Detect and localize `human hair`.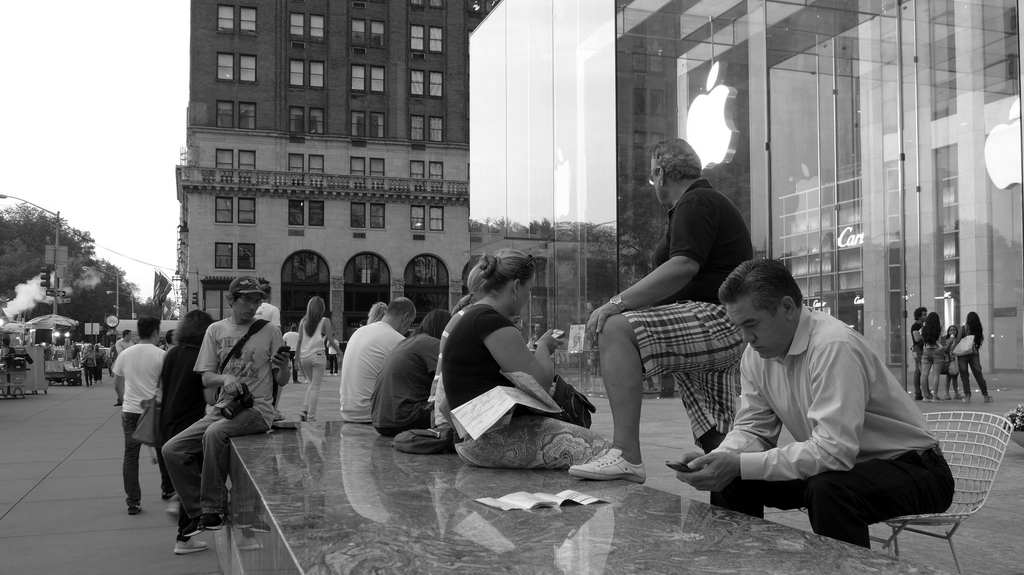
Localized at 649, 134, 705, 179.
